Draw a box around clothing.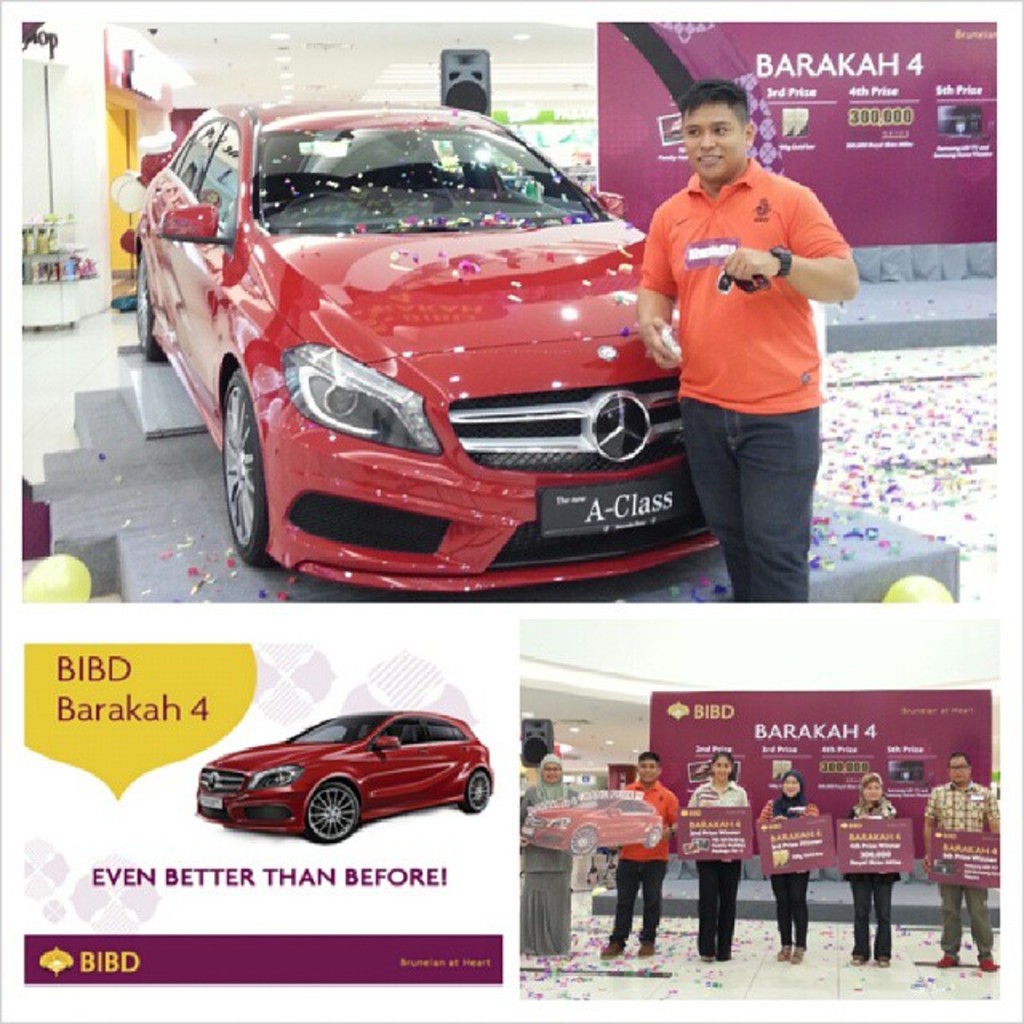
box(915, 784, 998, 958).
